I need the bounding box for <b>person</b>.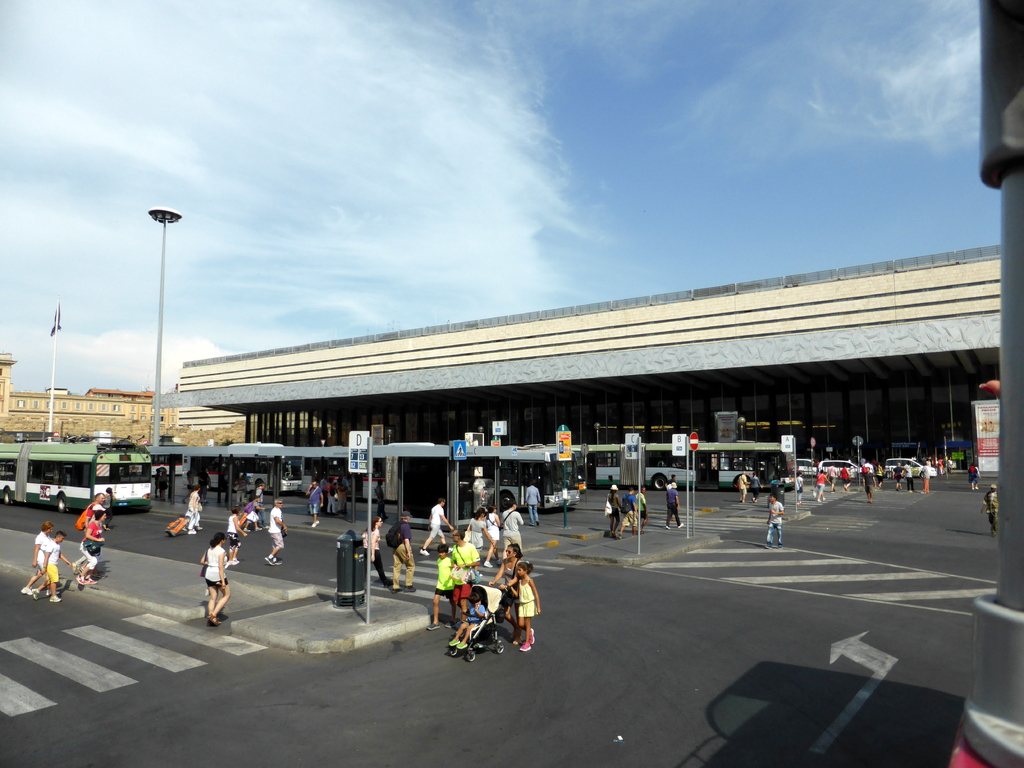
Here it is: l=511, t=550, r=538, b=649.
